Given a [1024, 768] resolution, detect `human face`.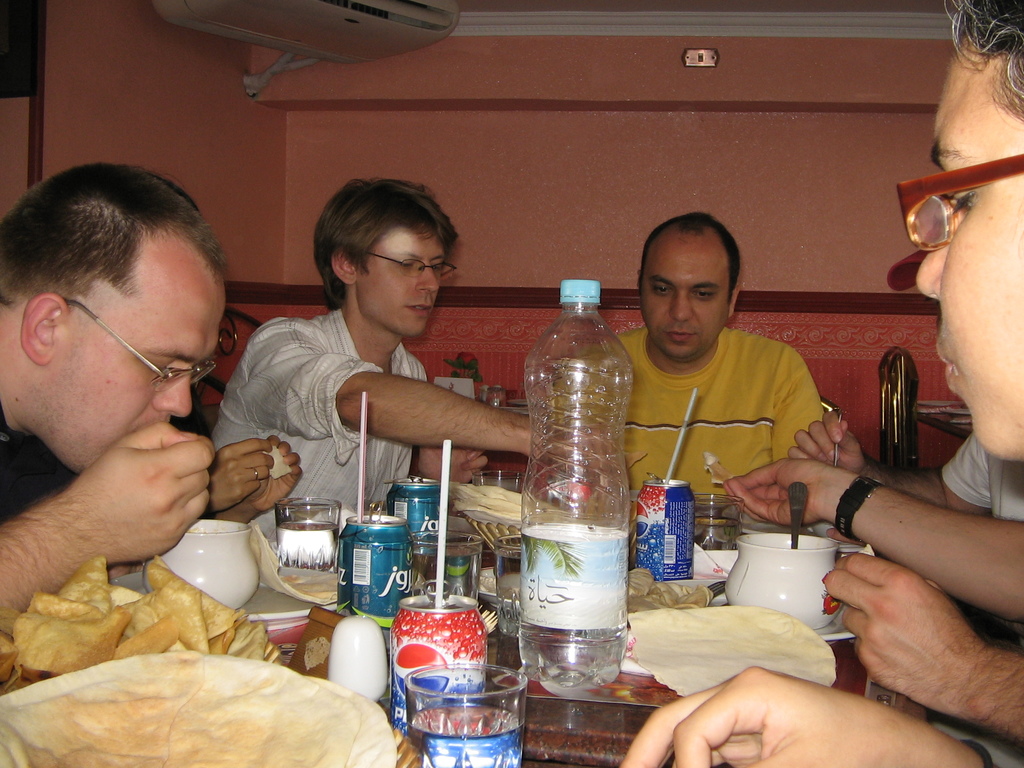
bbox(913, 35, 1023, 452).
